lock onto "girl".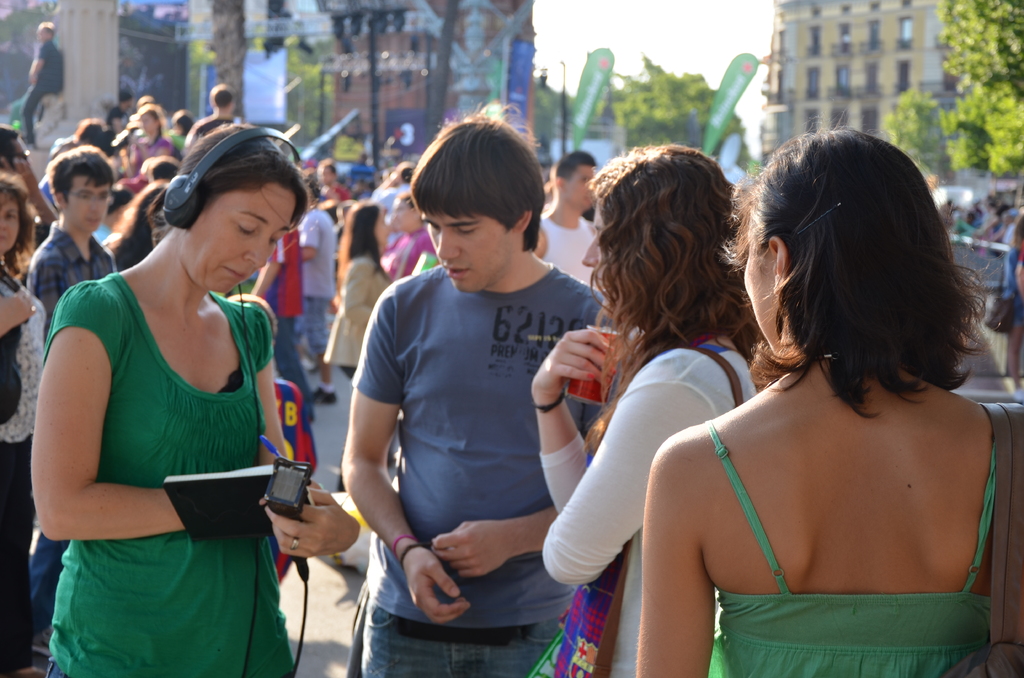
Locked: bbox(326, 202, 386, 375).
